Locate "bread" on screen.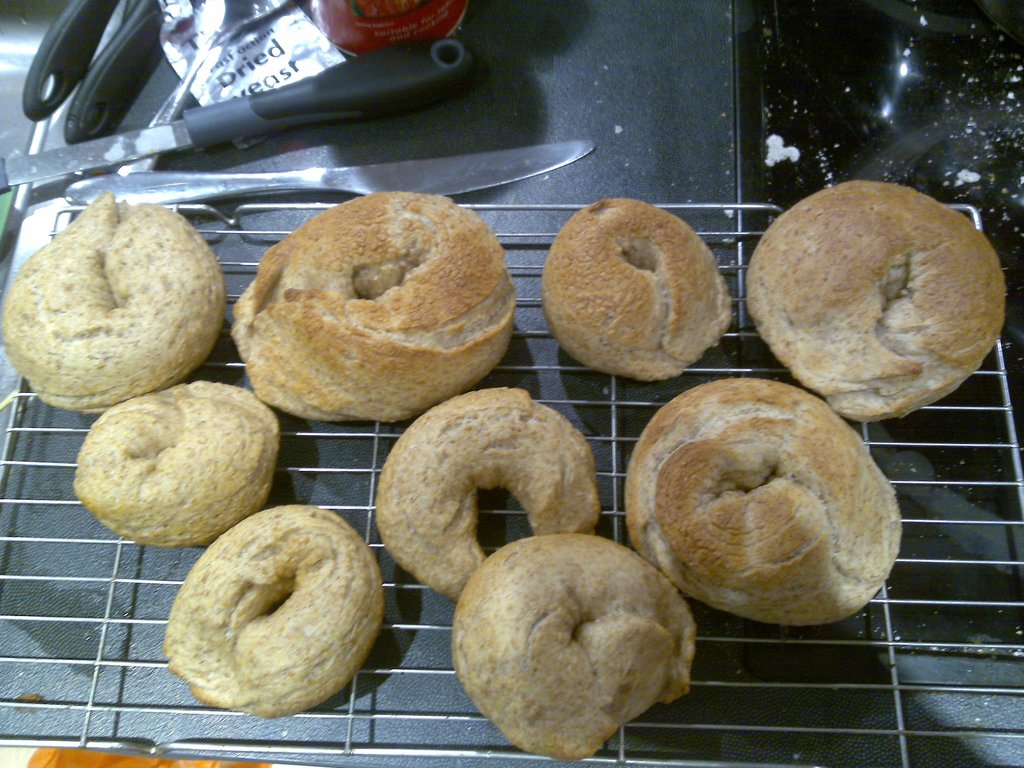
On screen at {"x1": 449, "y1": 532, "x2": 700, "y2": 767}.
